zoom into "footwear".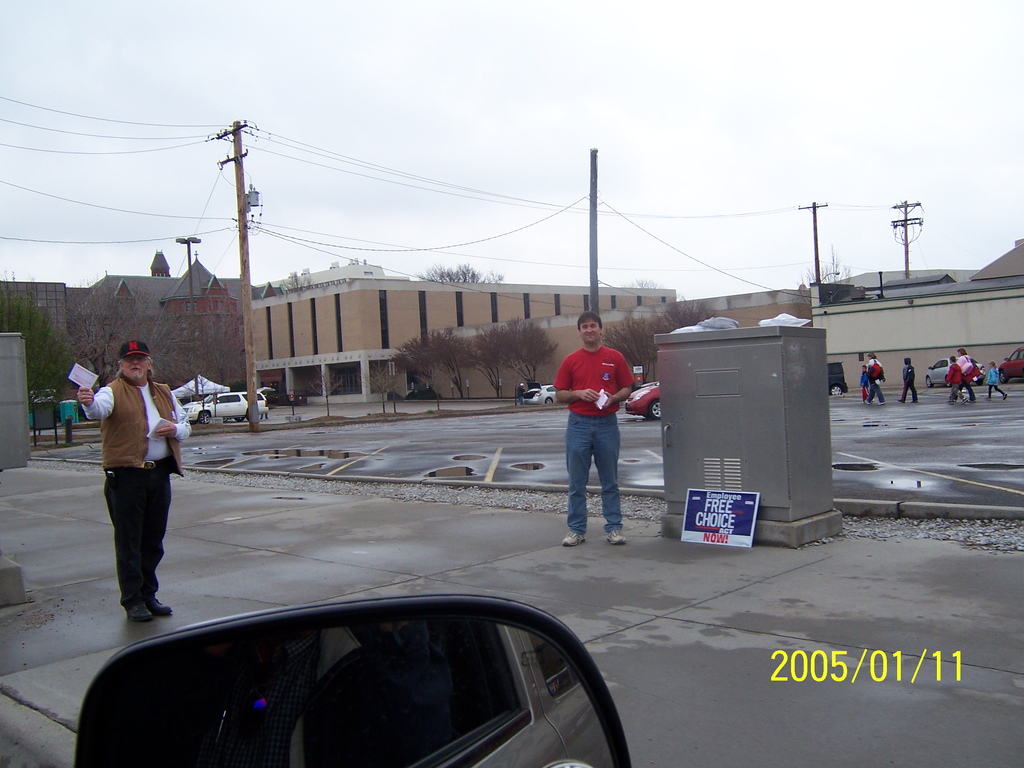
Zoom target: {"left": 963, "top": 396, "right": 968, "bottom": 404}.
